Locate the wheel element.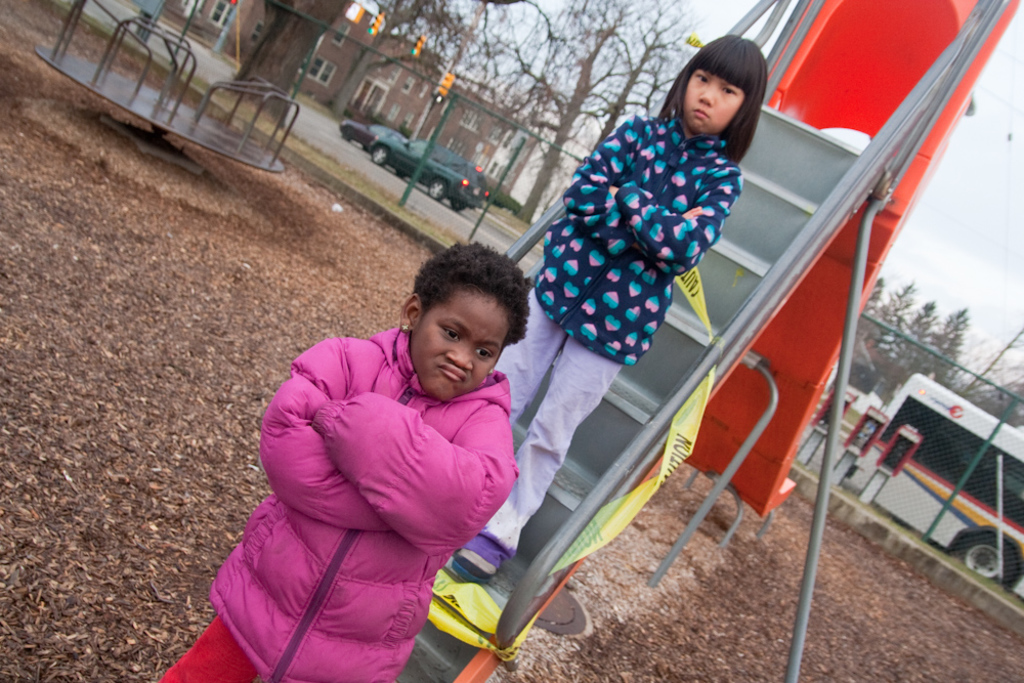
Element bbox: x1=449, y1=201, x2=470, y2=215.
